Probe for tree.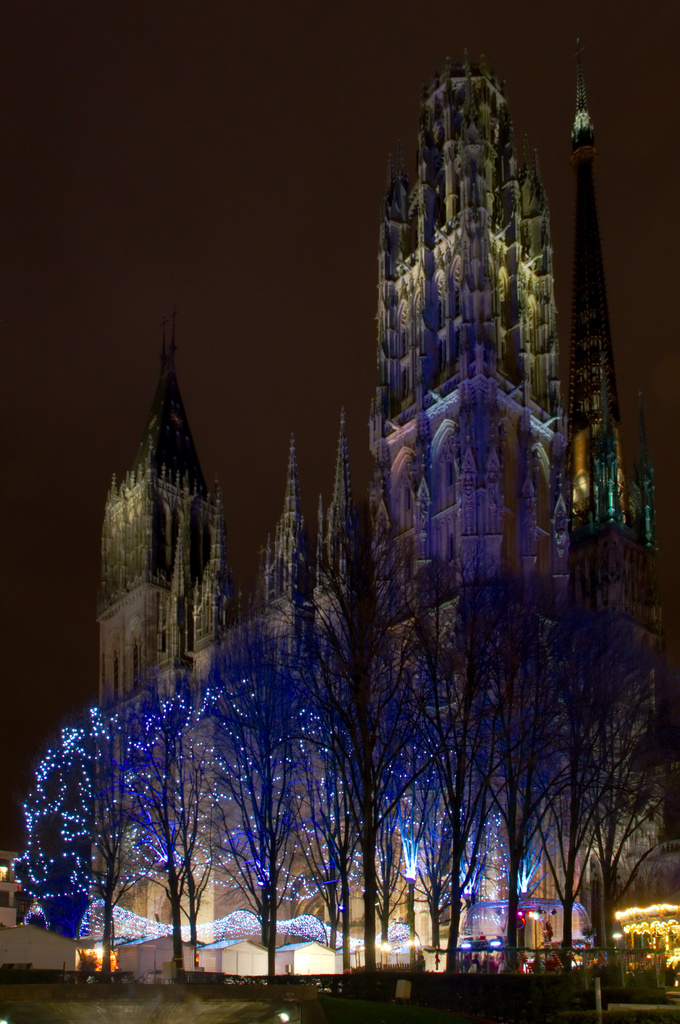
Probe result: detection(462, 573, 581, 966).
